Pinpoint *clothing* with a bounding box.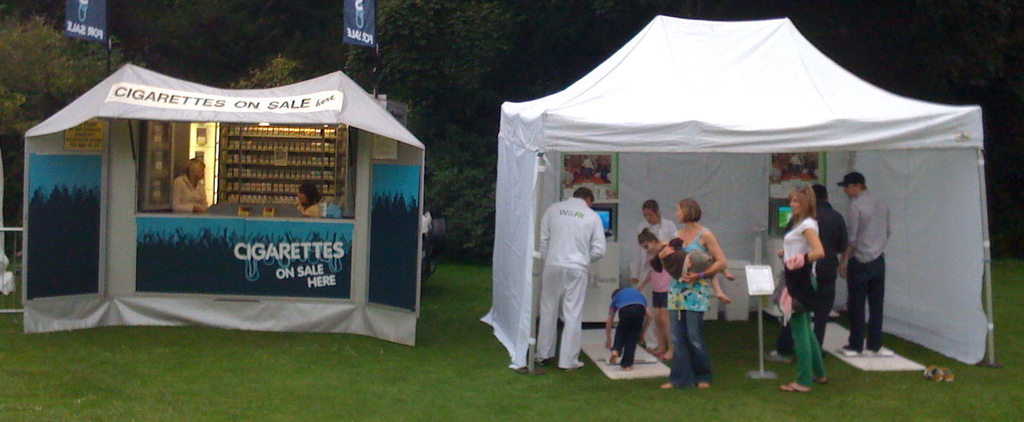
791 152 800 175.
